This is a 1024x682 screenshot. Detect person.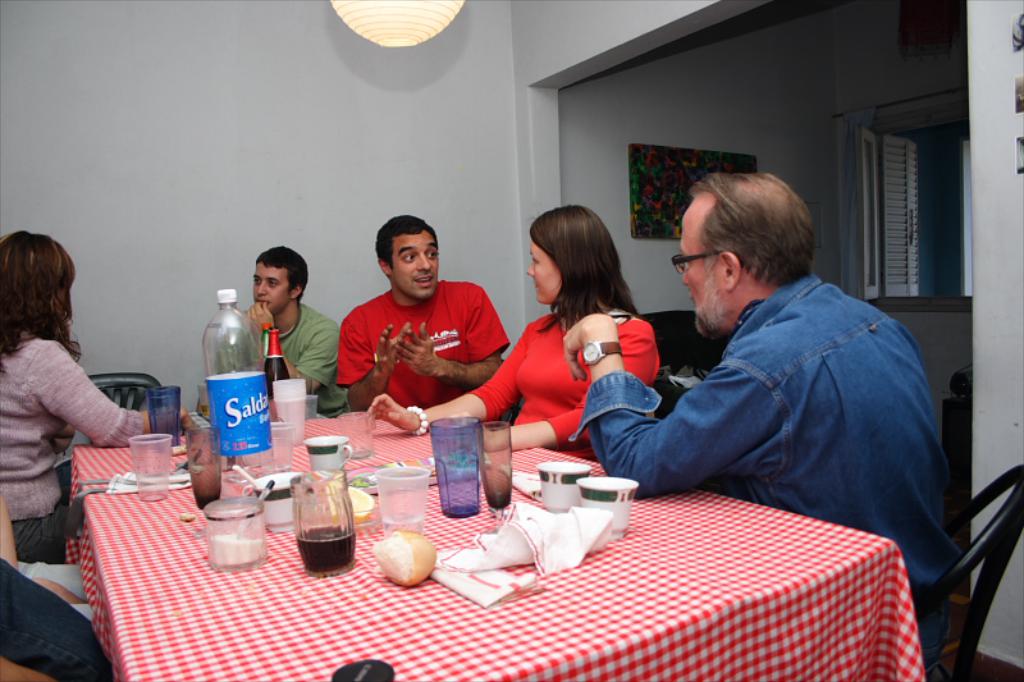
BBox(0, 559, 111, 681).
